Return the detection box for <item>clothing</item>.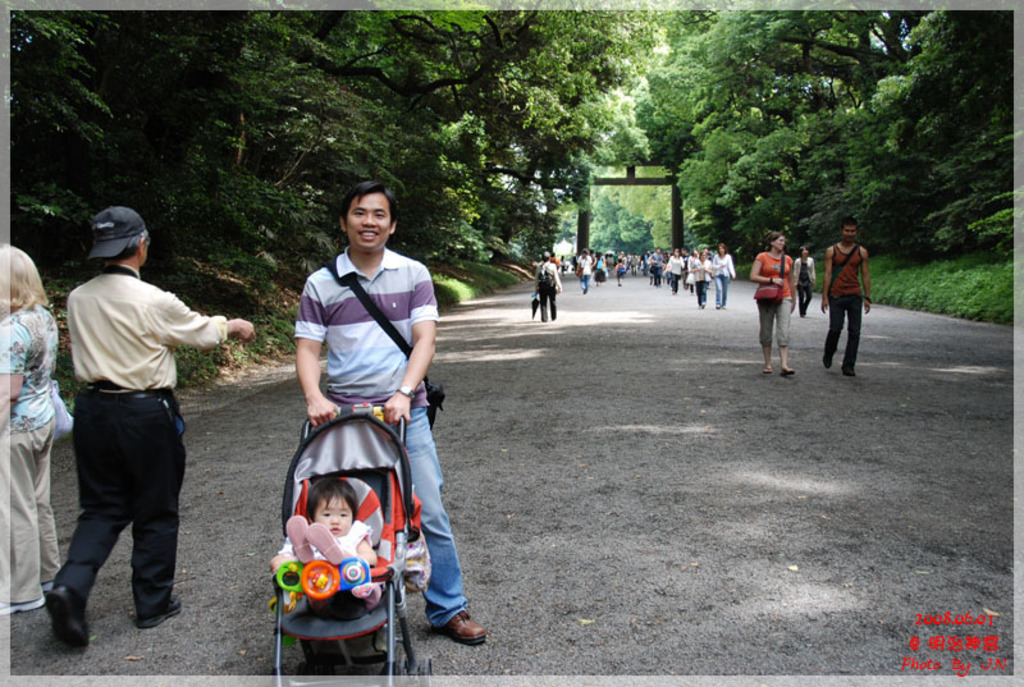
x1=58, y1=265, x2=223, y2=624.
